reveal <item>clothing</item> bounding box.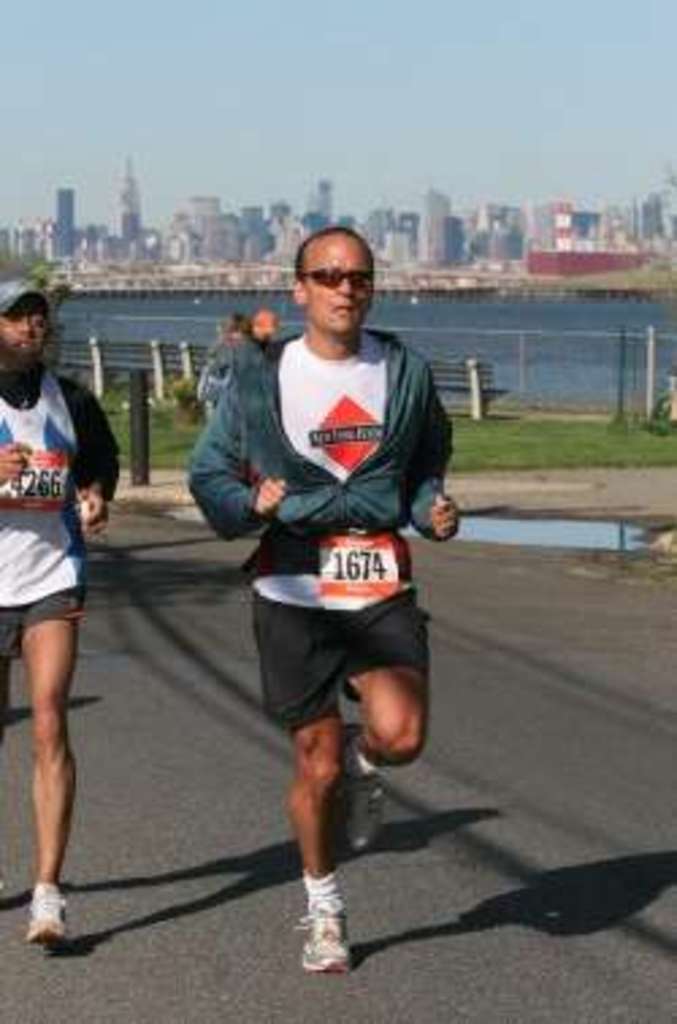
Revealed: <region>187, 325, 460, 731</region>.
